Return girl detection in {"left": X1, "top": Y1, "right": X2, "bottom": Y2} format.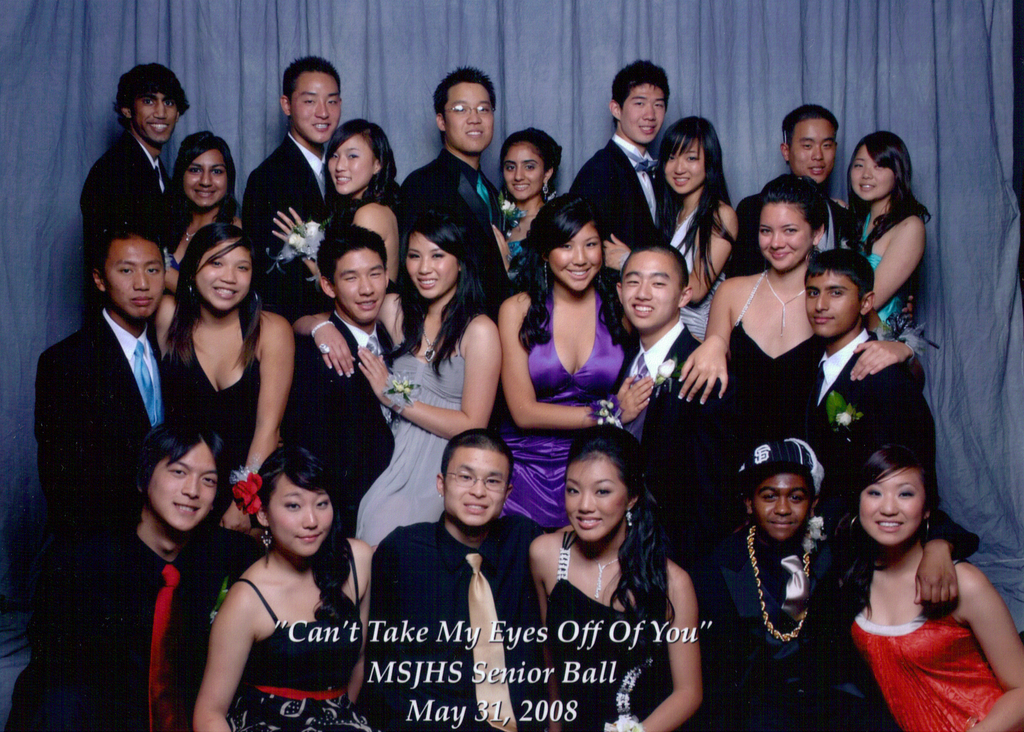
{"left": 497, "top": 197, "right": 645, "bottom": 537}.
